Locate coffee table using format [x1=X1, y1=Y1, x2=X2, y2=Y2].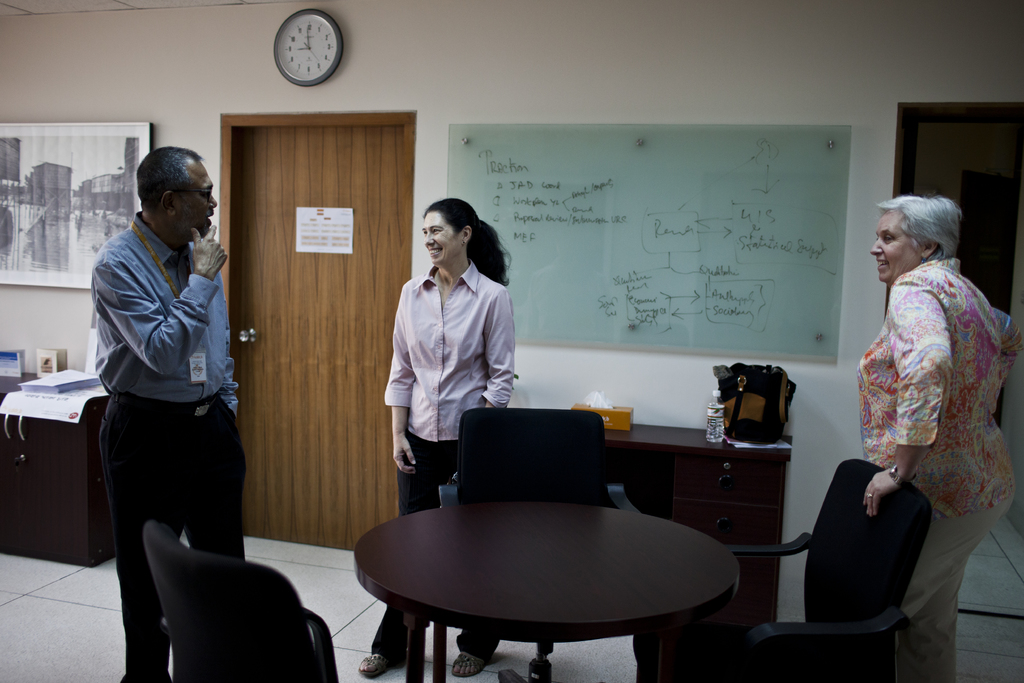
[x1=559, y1=404, x2=794, y2=632].
